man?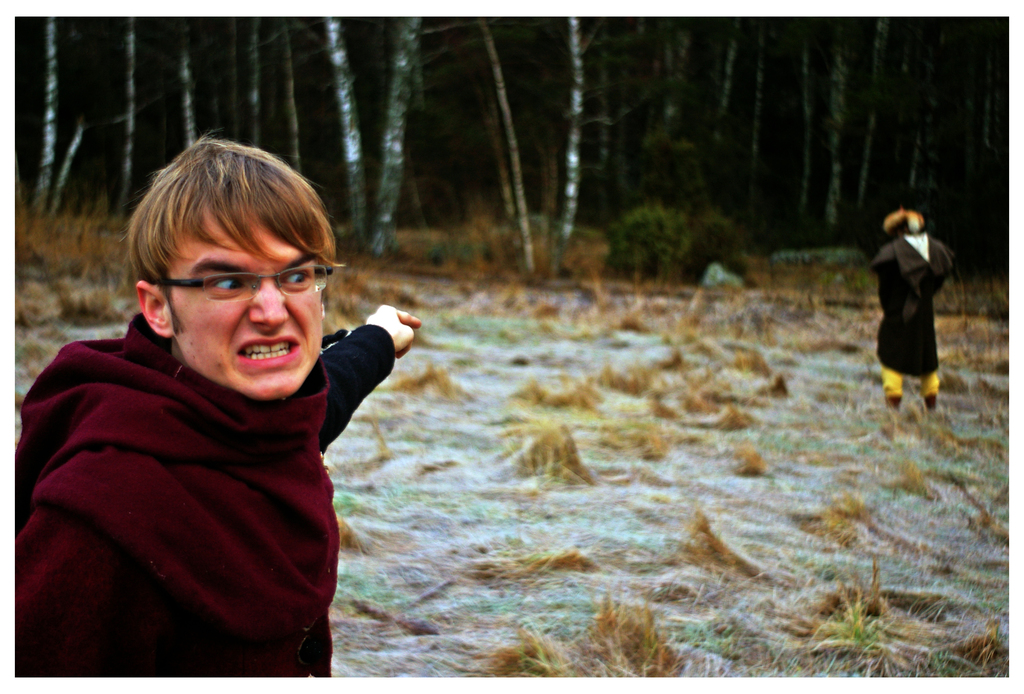
l=16, t=134, r=420, b=679
